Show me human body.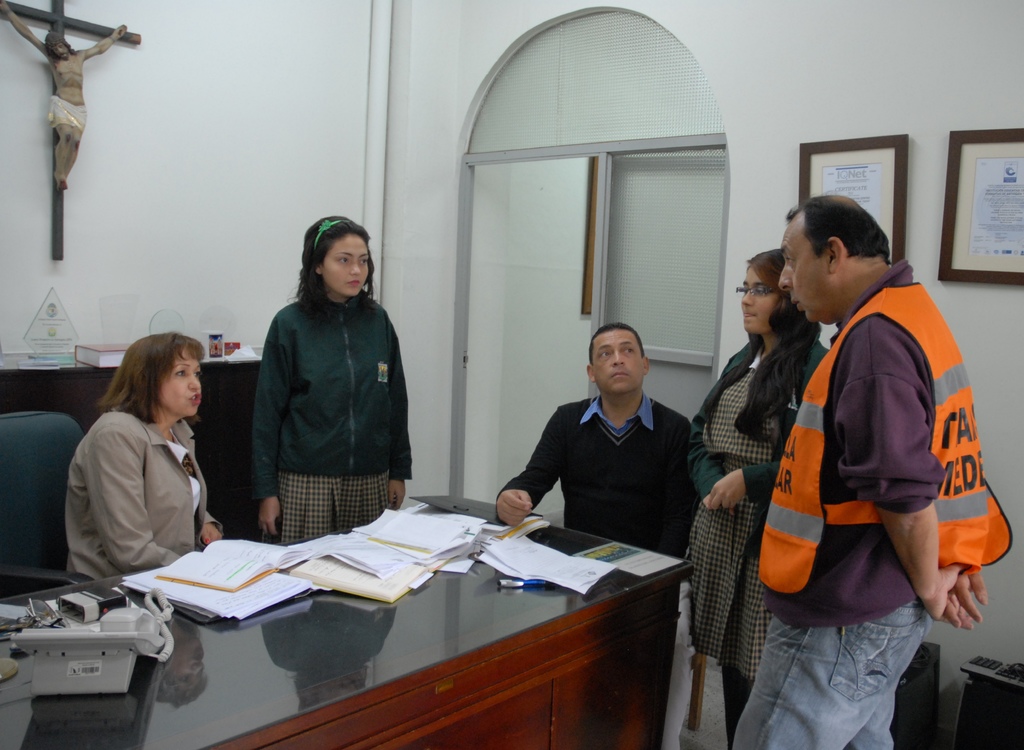
human body is here: box=[58, 326, 227, 619].
